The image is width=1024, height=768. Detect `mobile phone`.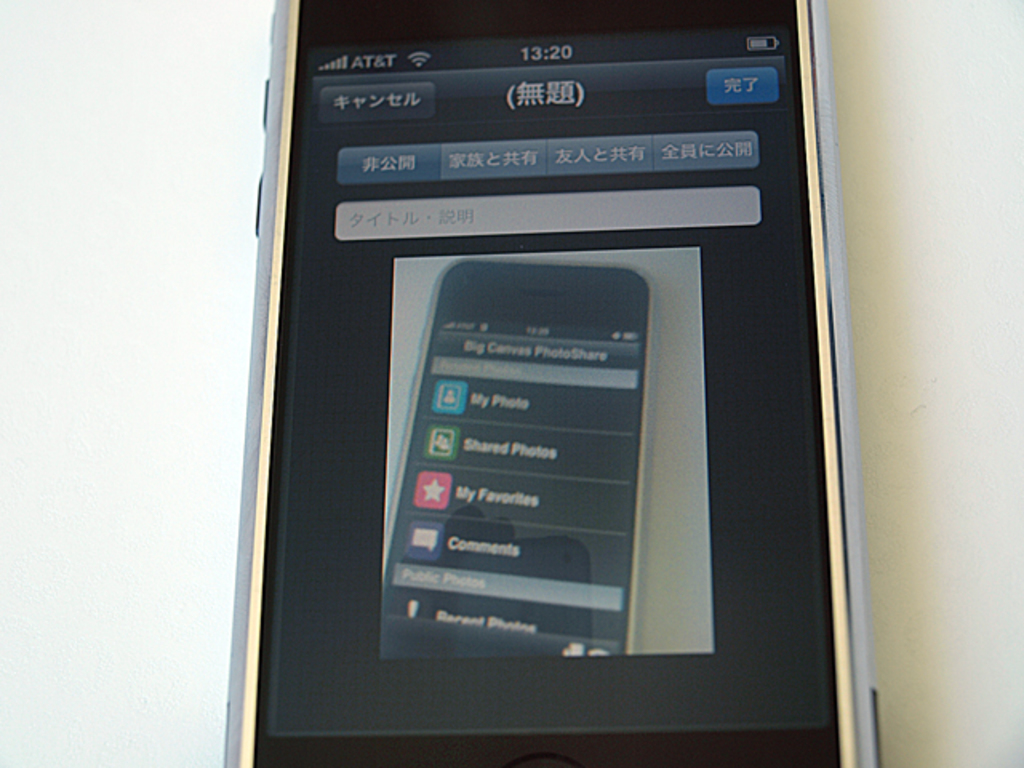
Detection: bbox=(266, 10, 878, 747).
